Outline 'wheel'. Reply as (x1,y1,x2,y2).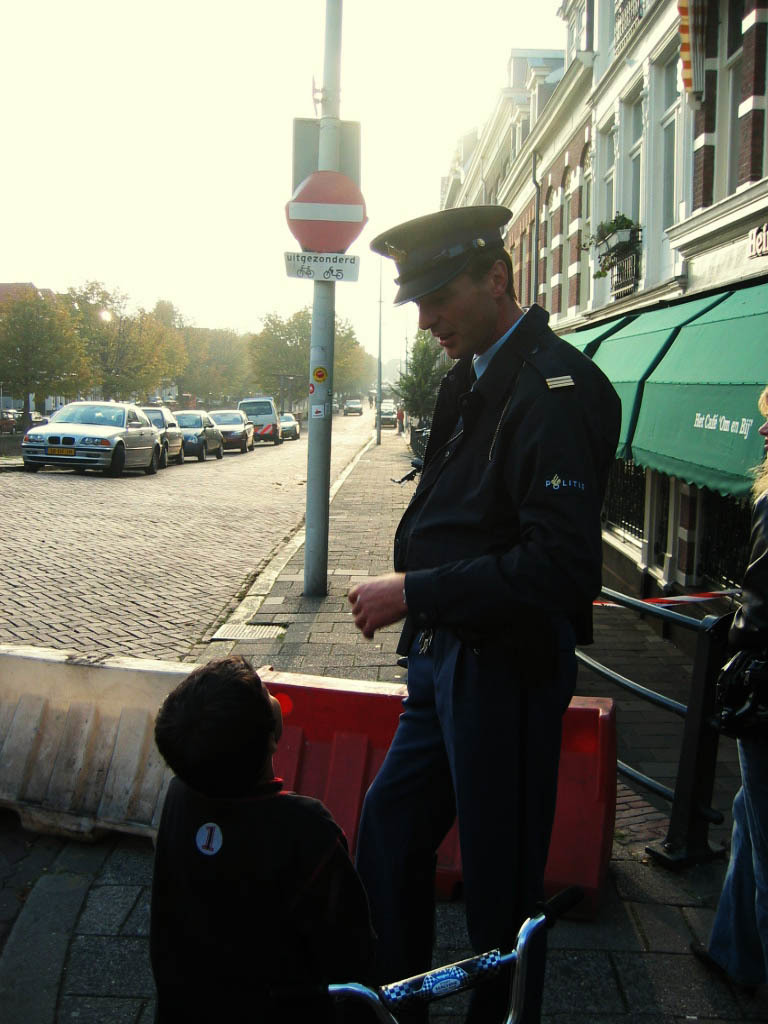
(250,440,256,447).
